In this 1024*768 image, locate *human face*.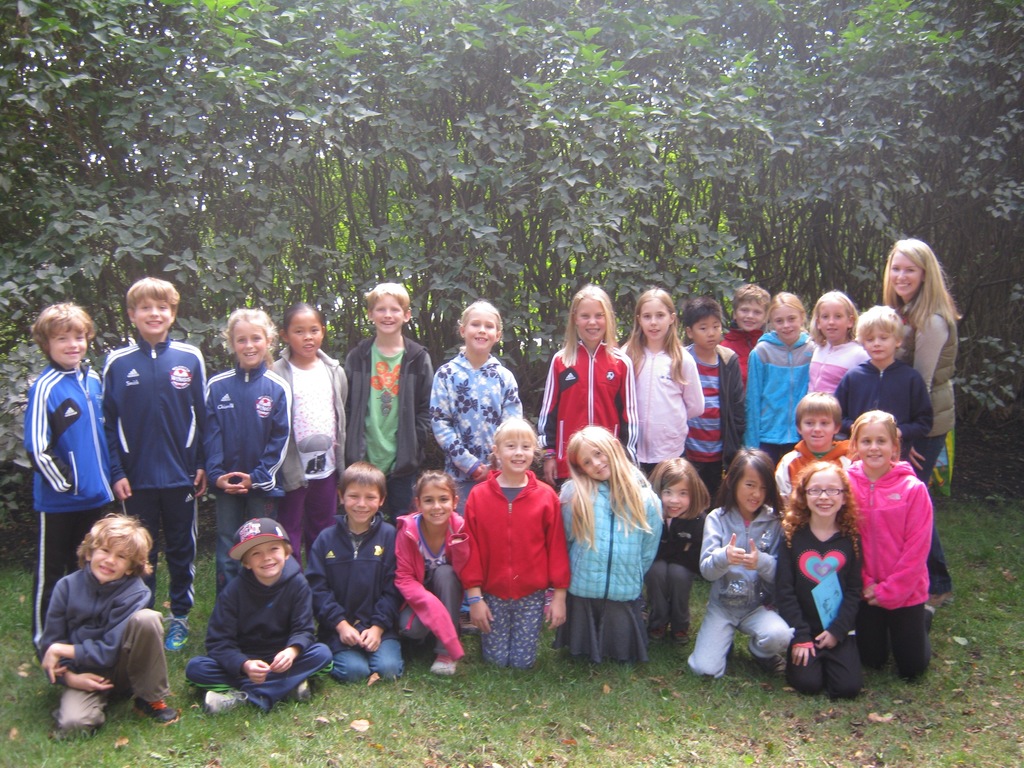
Bounding box: Rect(419, 485, 456, 522).
